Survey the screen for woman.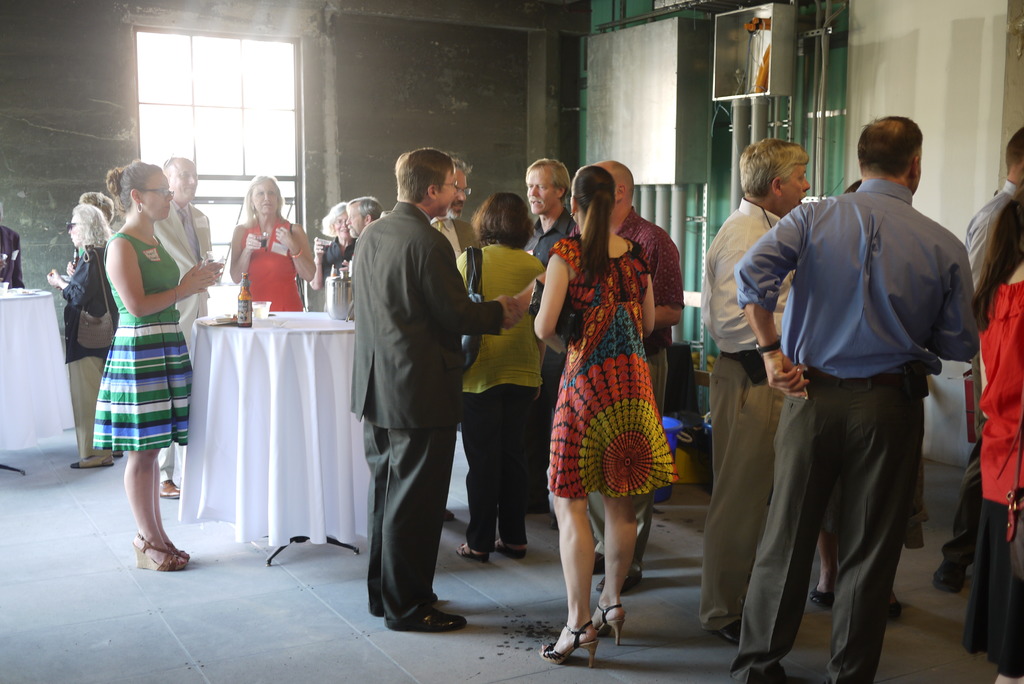
Survey found: select_region(531, 163, 672, 651).
